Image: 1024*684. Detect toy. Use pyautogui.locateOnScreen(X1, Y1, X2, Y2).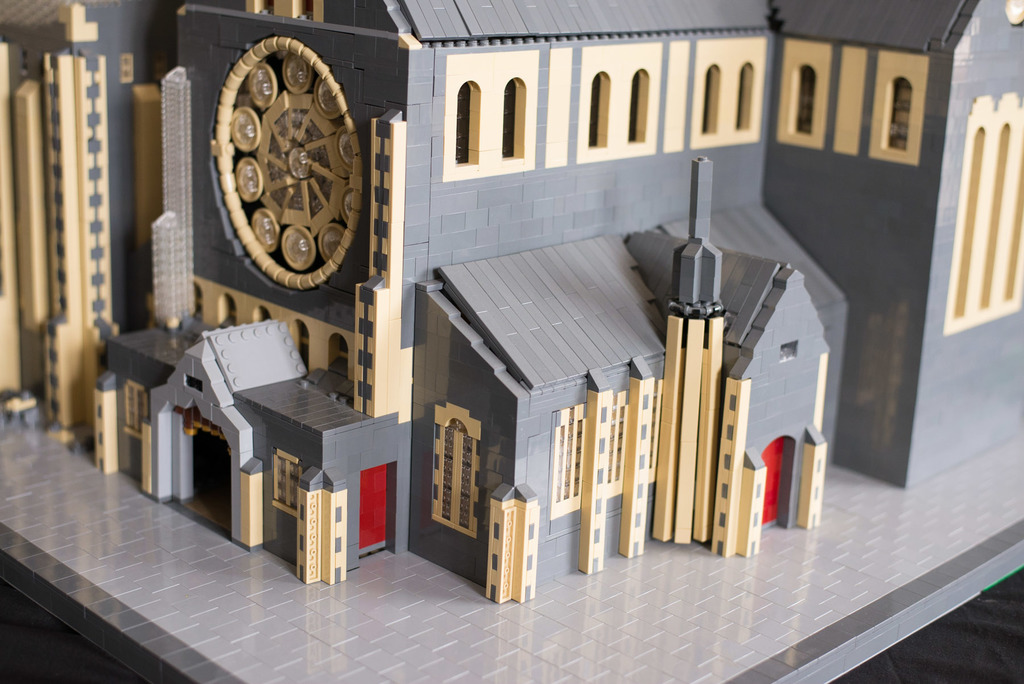
pyautogui.locateOnScreen(0, 0, 1023, 602).
